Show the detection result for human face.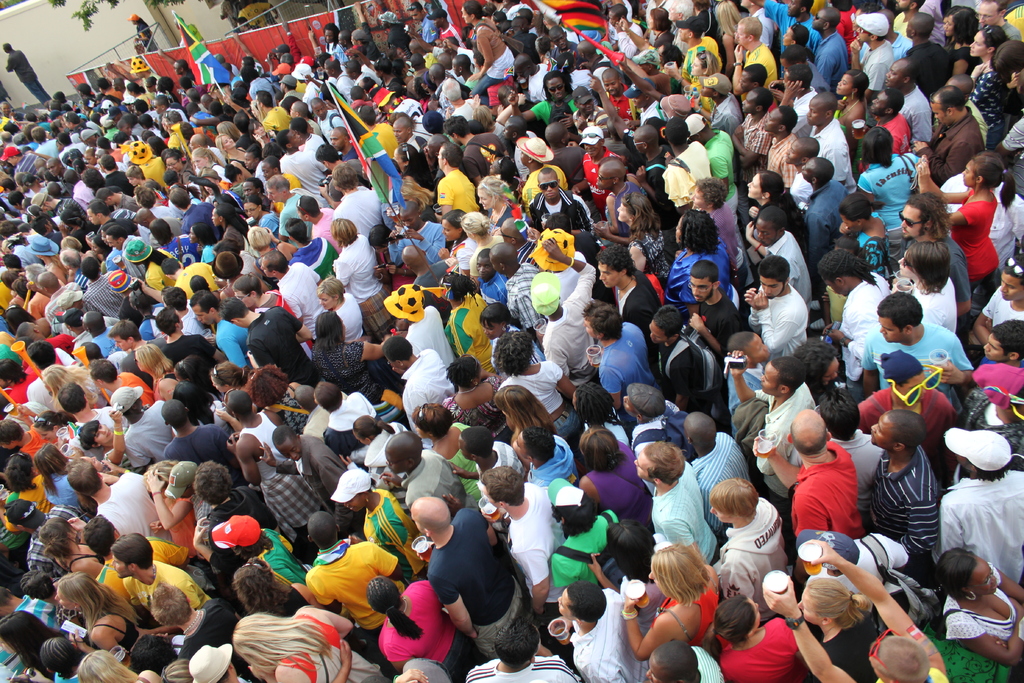
(left=115, top=339, right=131, bottom=355).
